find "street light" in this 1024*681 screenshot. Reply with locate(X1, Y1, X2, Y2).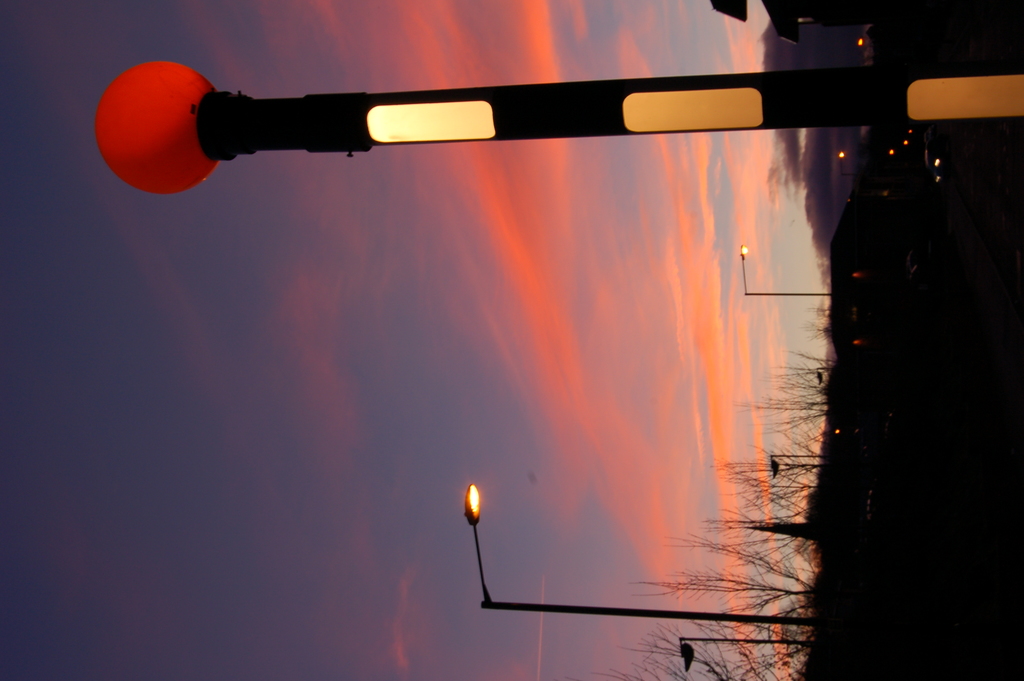
locate(742, 238, 828, 299).
